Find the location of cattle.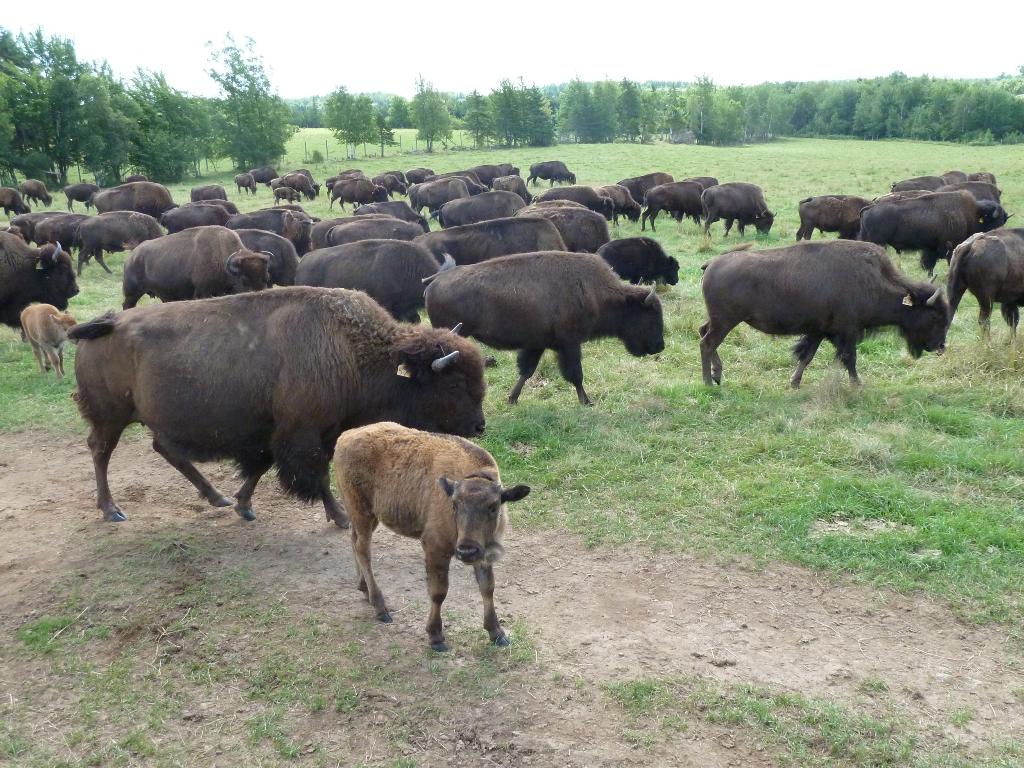
Location: 19,209,46,242.
